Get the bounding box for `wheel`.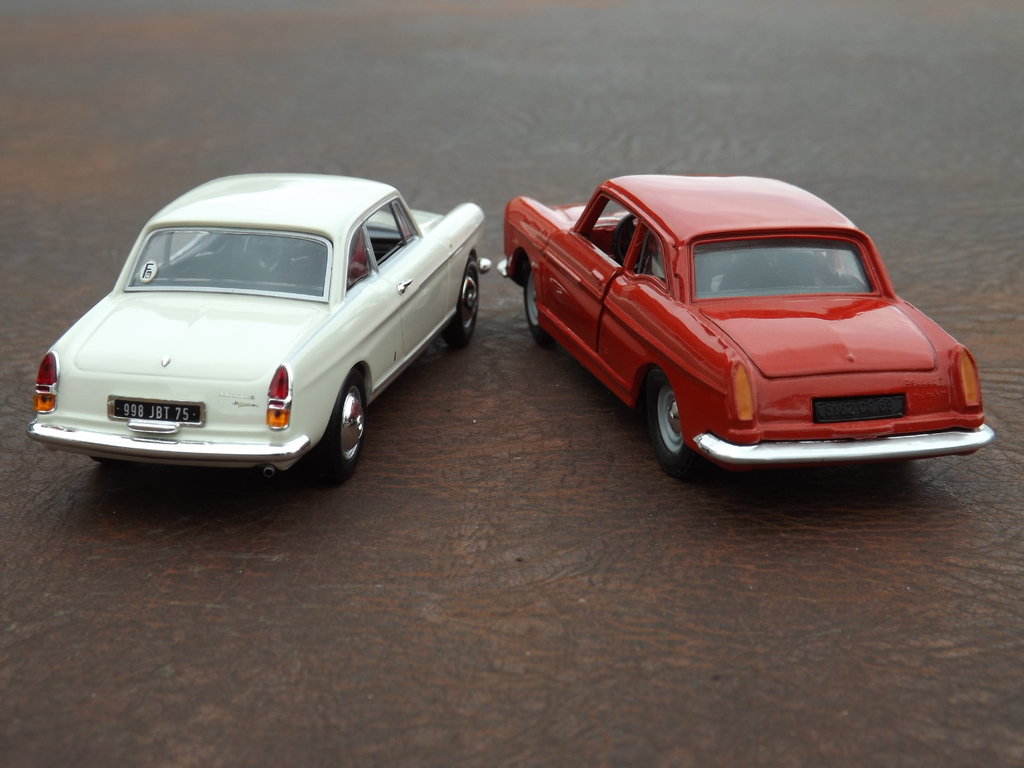
523, 273, 554, 353.
